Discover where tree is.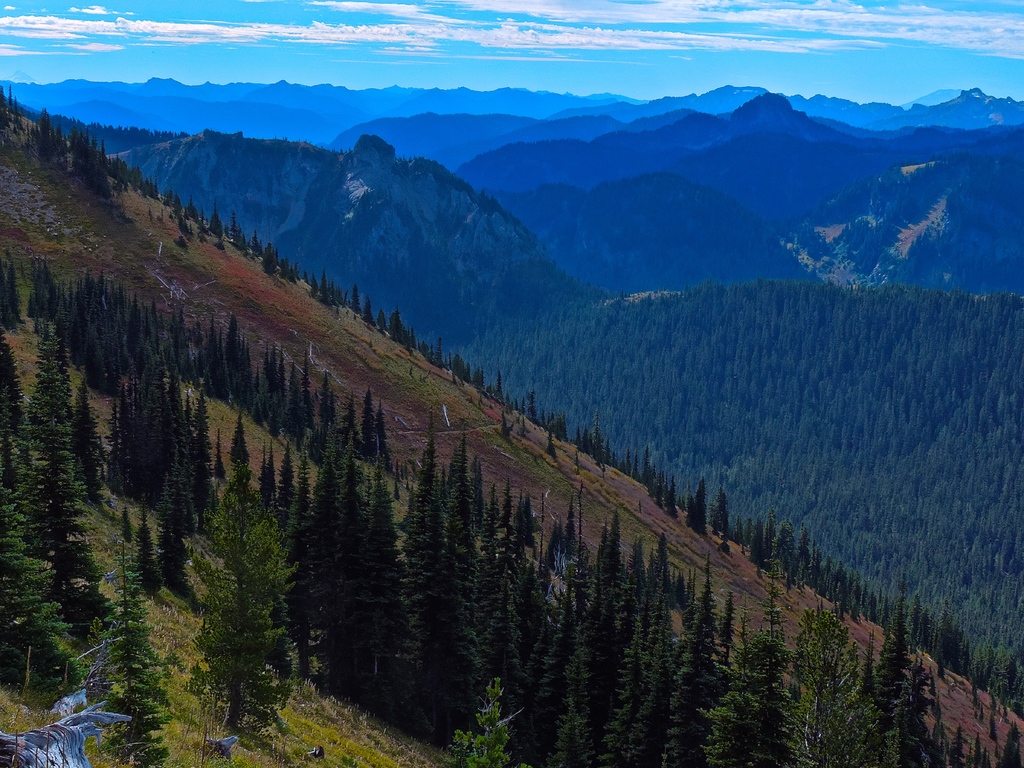
Discovered at BBox(494, 360, 503, 403).
